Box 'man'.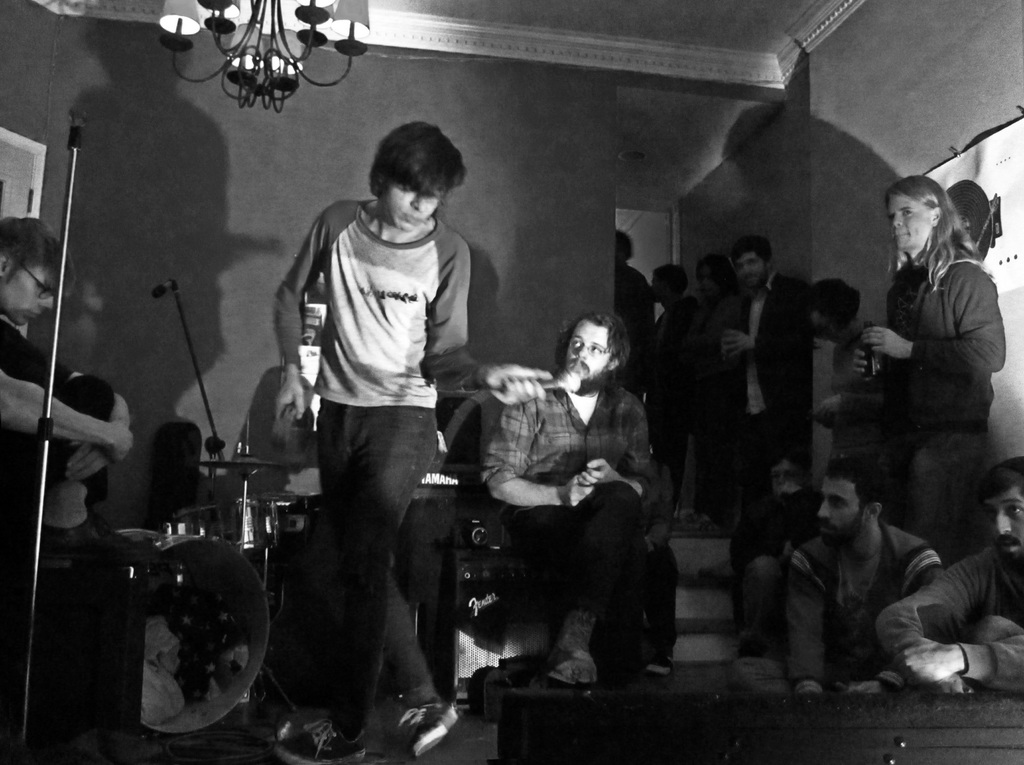
(730,447,947,697).
